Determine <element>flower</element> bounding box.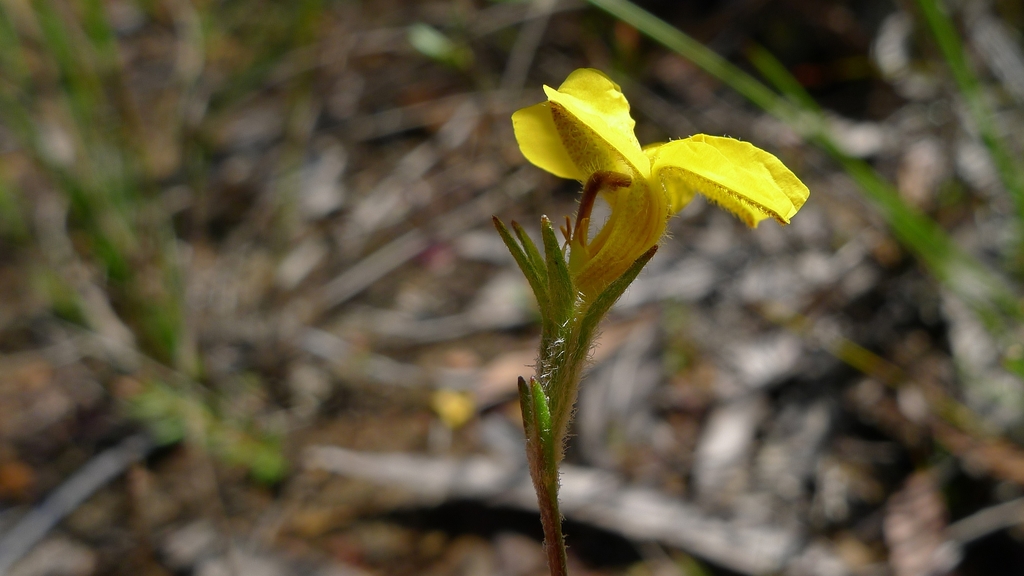
Determined: (left=509, top=48, right=796, bottom=295).
